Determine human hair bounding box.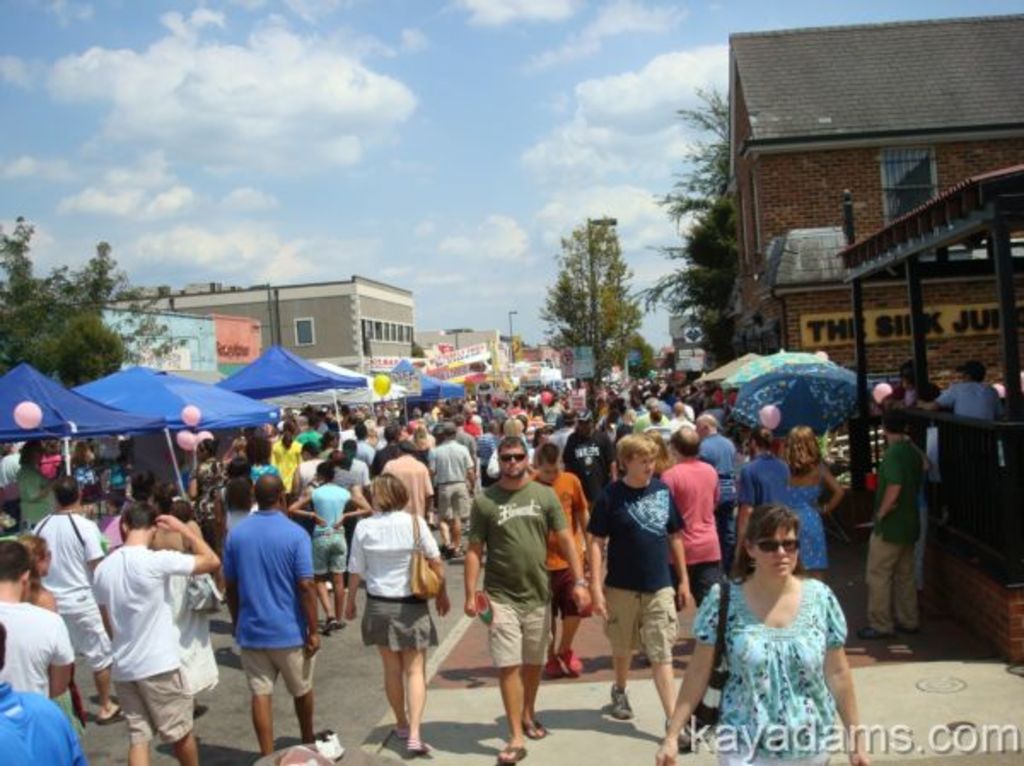
Determined: crop(748, 423, 775, 456).
